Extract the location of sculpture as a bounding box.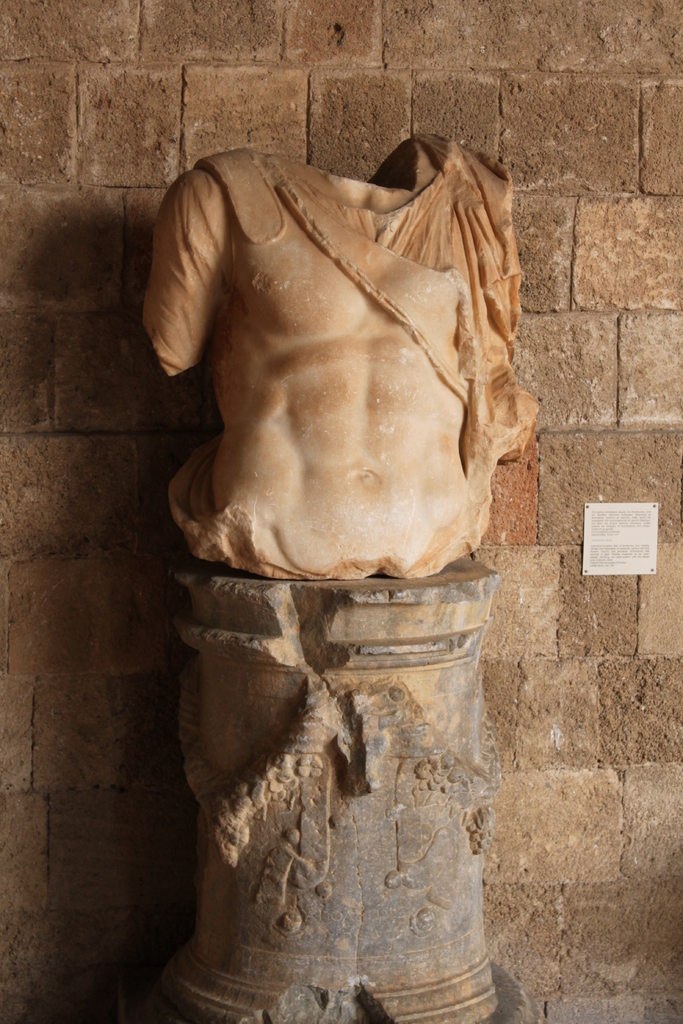
140/128/543/582.
